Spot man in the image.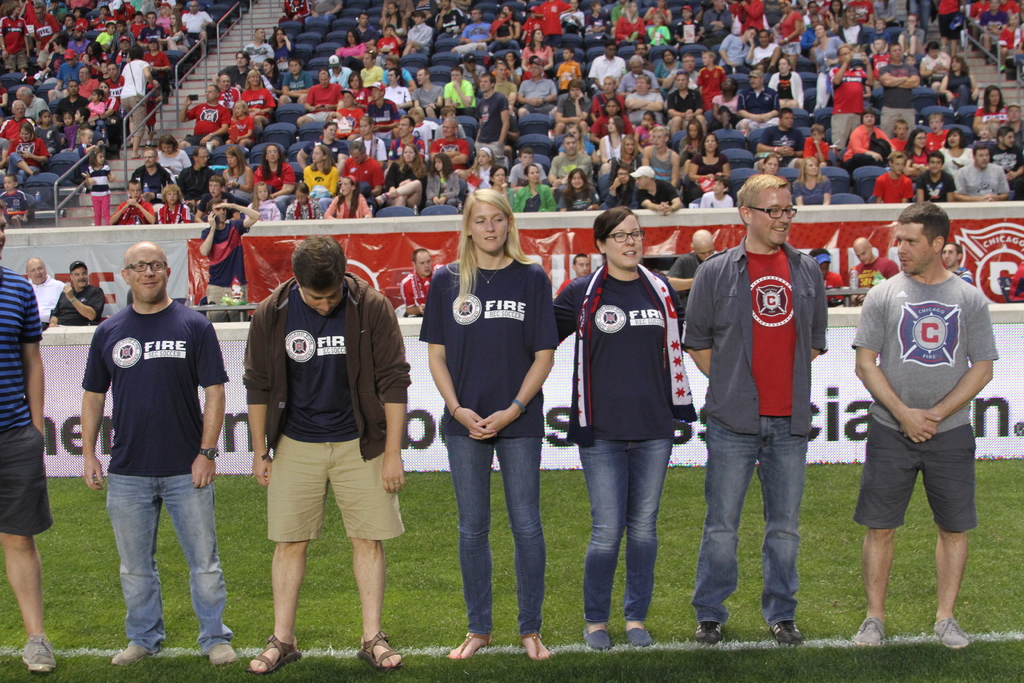
man found at select_region(829, 41, 872, 152).
